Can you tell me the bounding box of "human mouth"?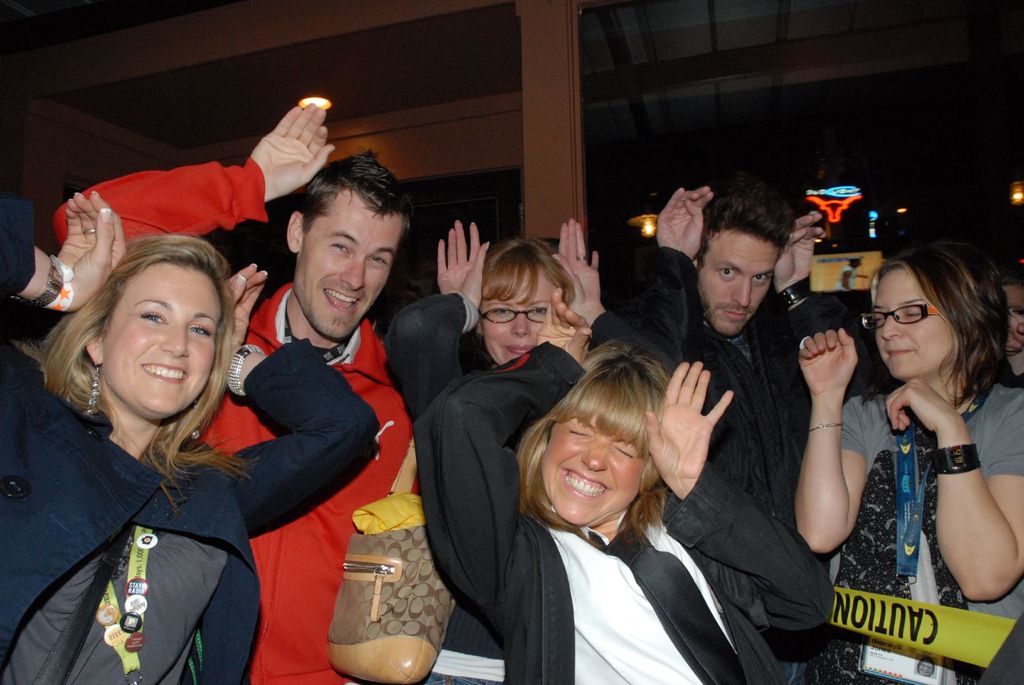
bbox=(327, 295, 364, 320).
